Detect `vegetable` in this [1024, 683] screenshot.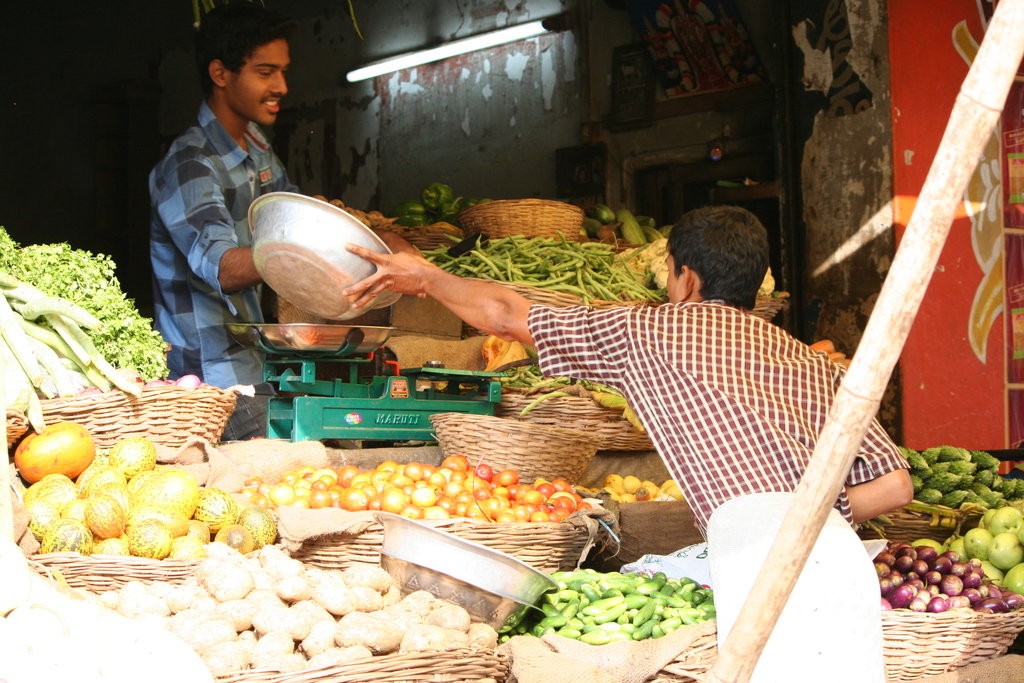
Detection: detection(79, 461, 127, 488).
